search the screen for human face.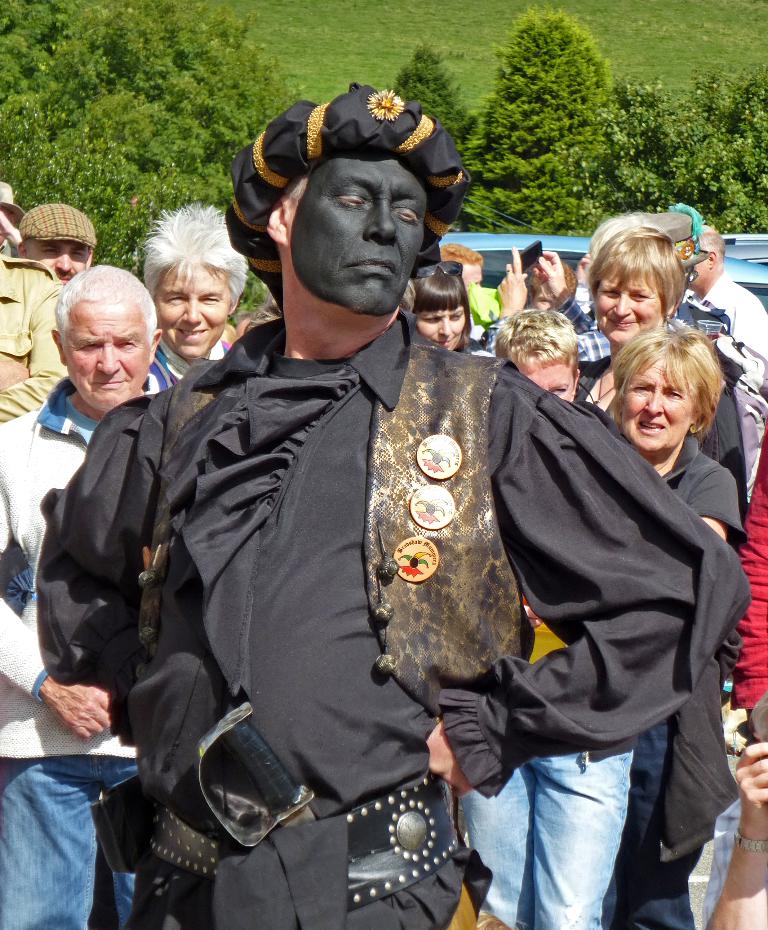
Found at (left=523, top=364, right=577, bottom=404).
